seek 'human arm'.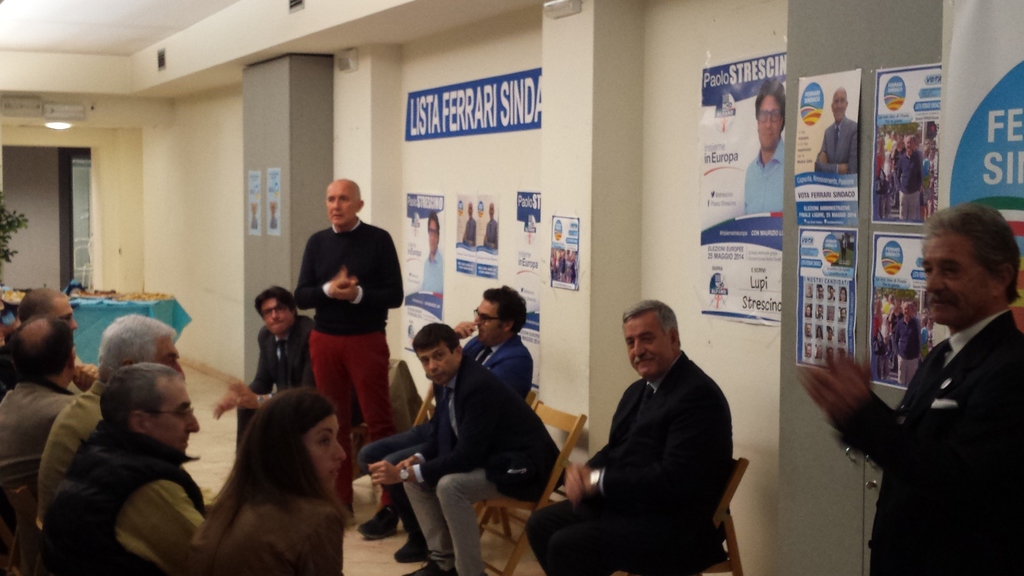
region(292, 241, 357, 307).
